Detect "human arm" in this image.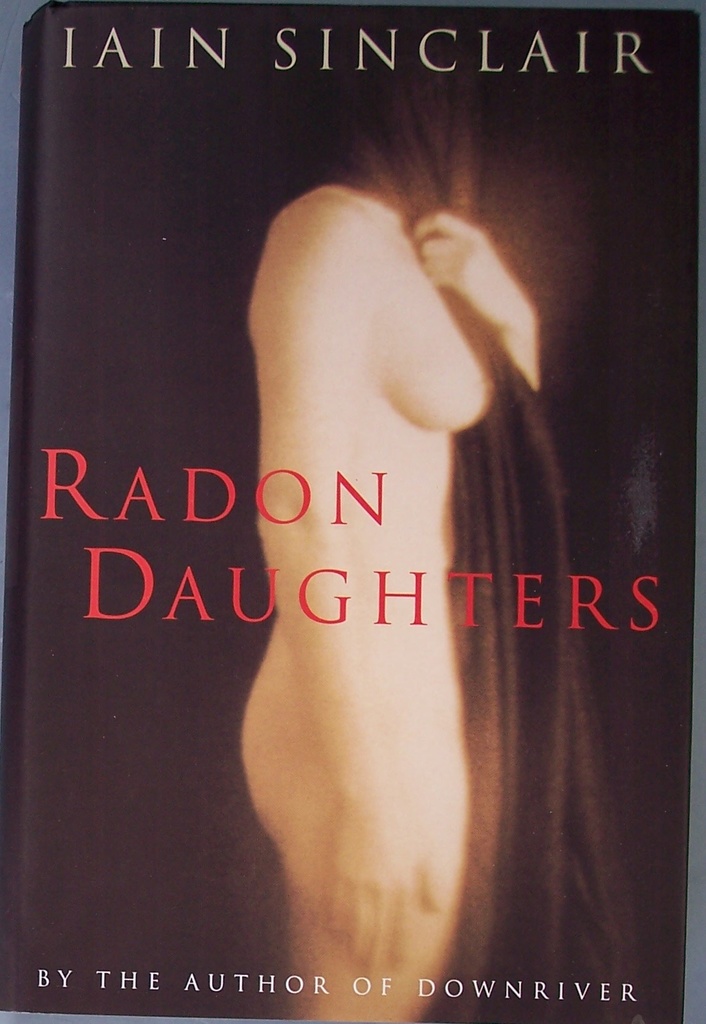
Detection: box(410, 204, 545, 383).
